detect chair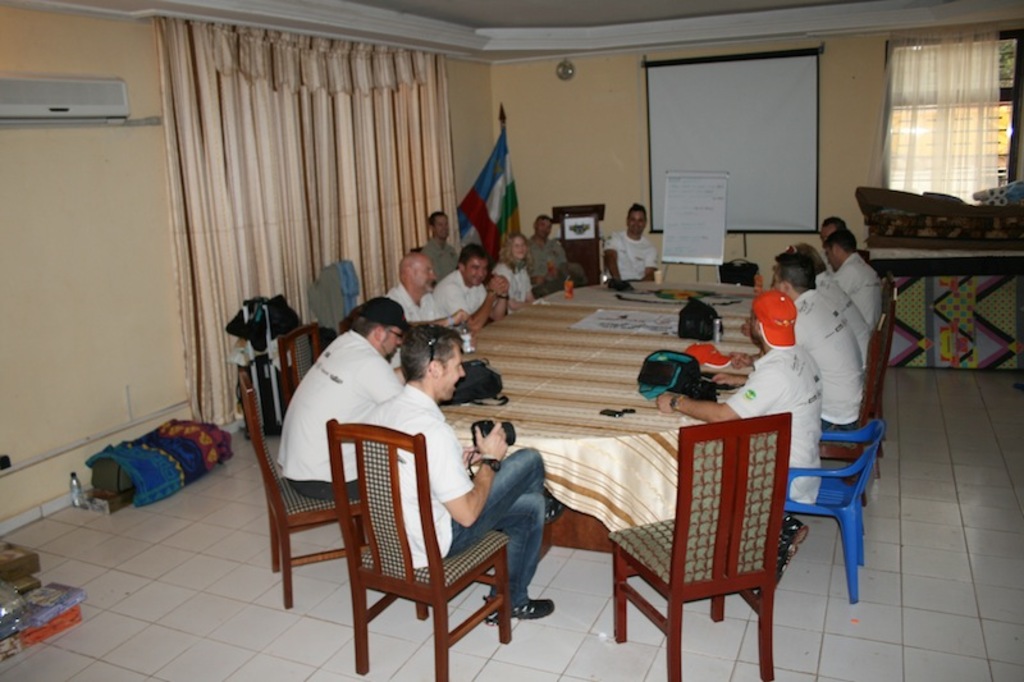
BBox(585, 407, 815, 679)
